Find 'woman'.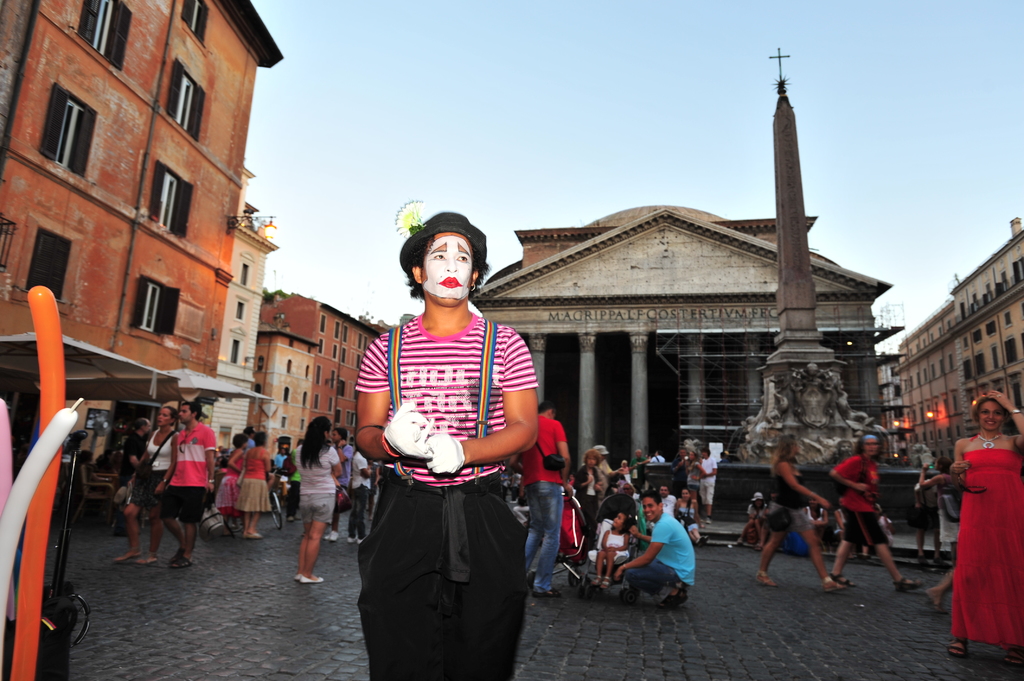
(left=675, top=490, right=700, bottom=547).
